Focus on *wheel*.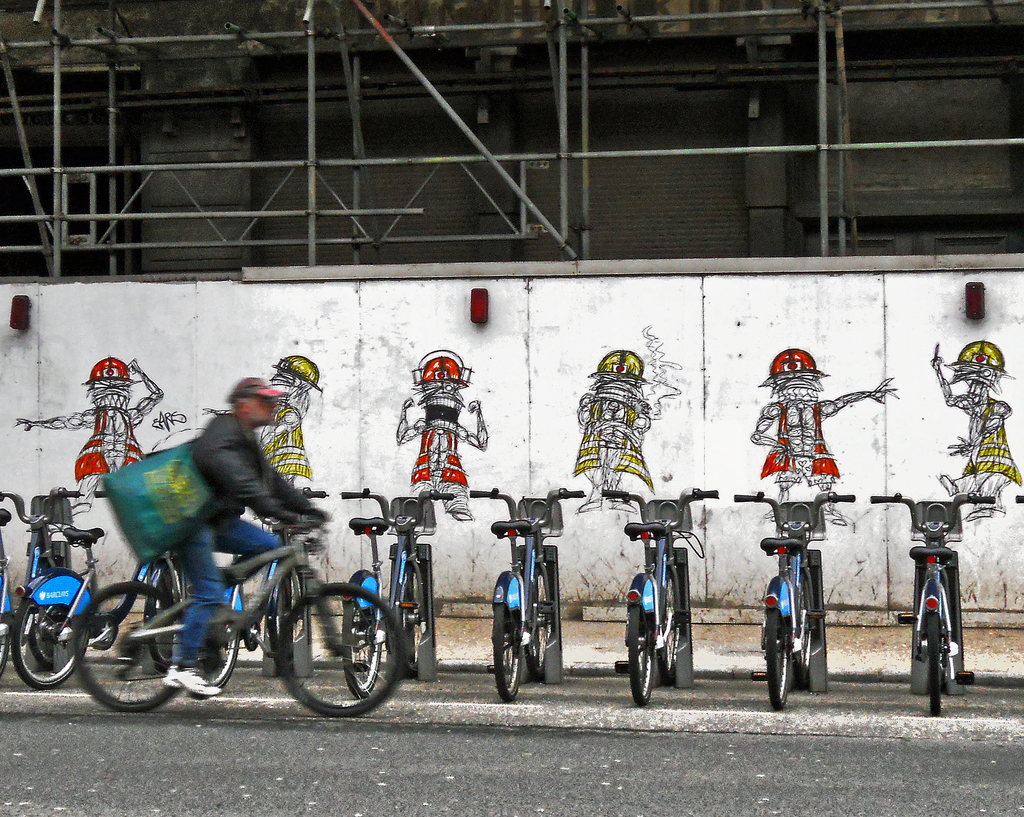
Focused at crop(657, 567, 684, 683).
